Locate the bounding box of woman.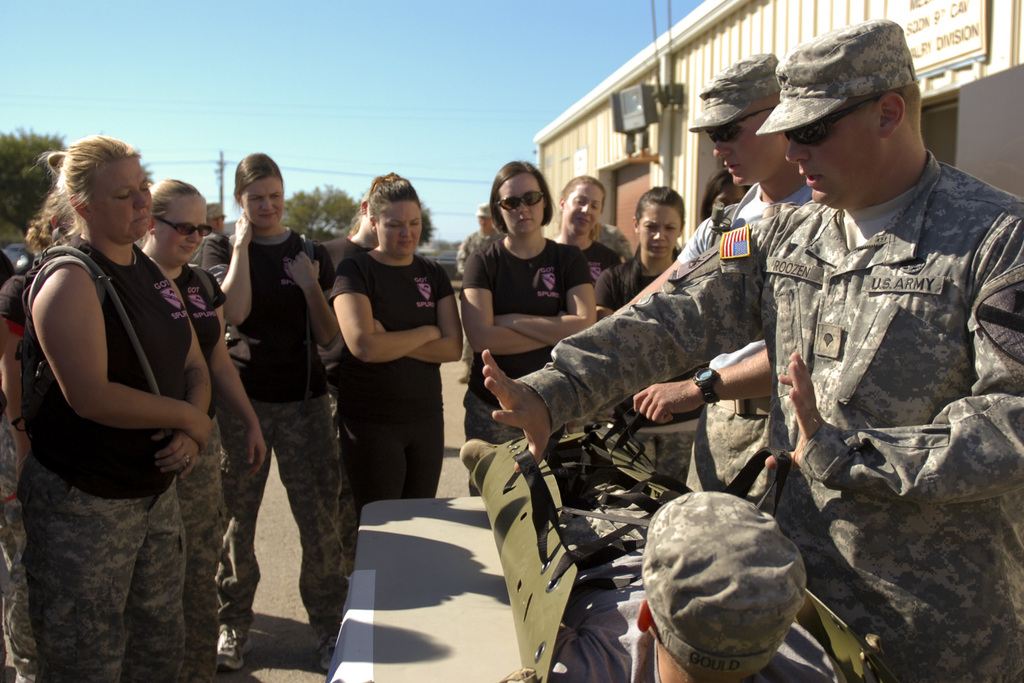
Bounding box: box=[607, 202, 708, 483].
